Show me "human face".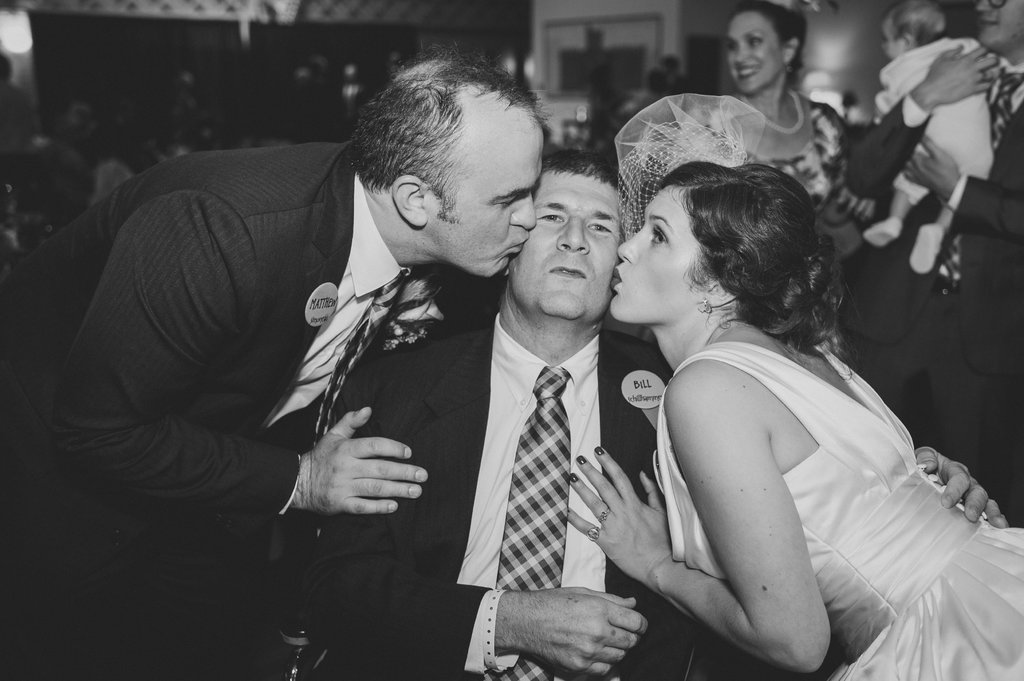
"human face" is here: 980/0/1023/52.
